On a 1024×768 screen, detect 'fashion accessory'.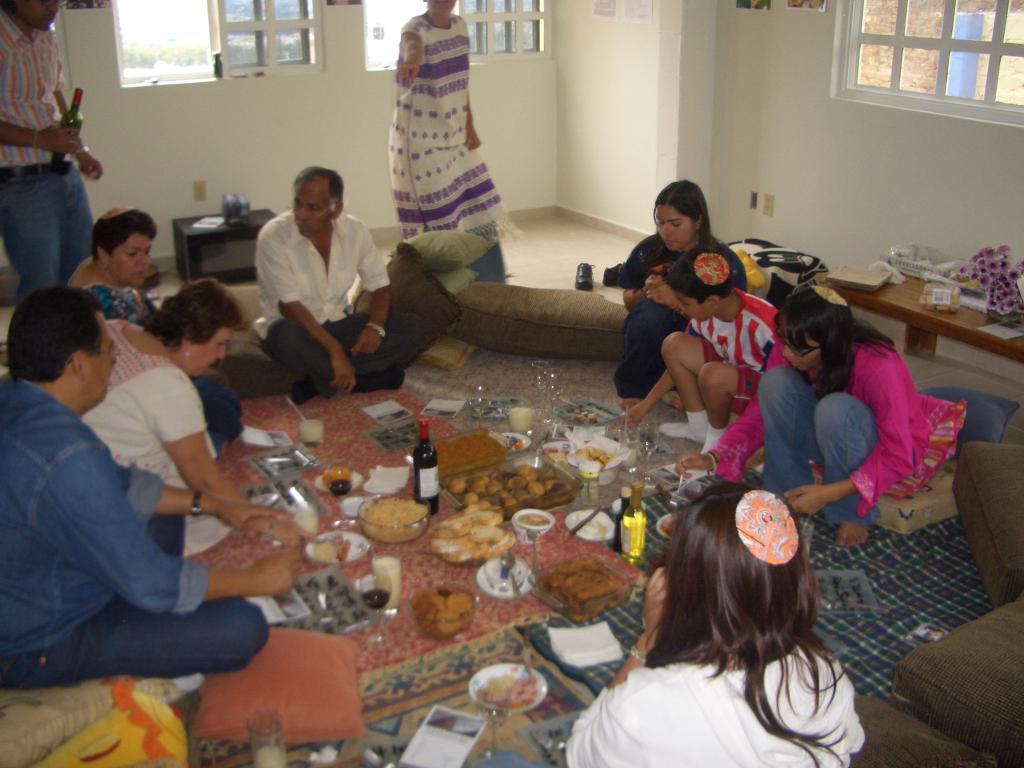
<bbox>369, 320, 387, 337</bbox>.
